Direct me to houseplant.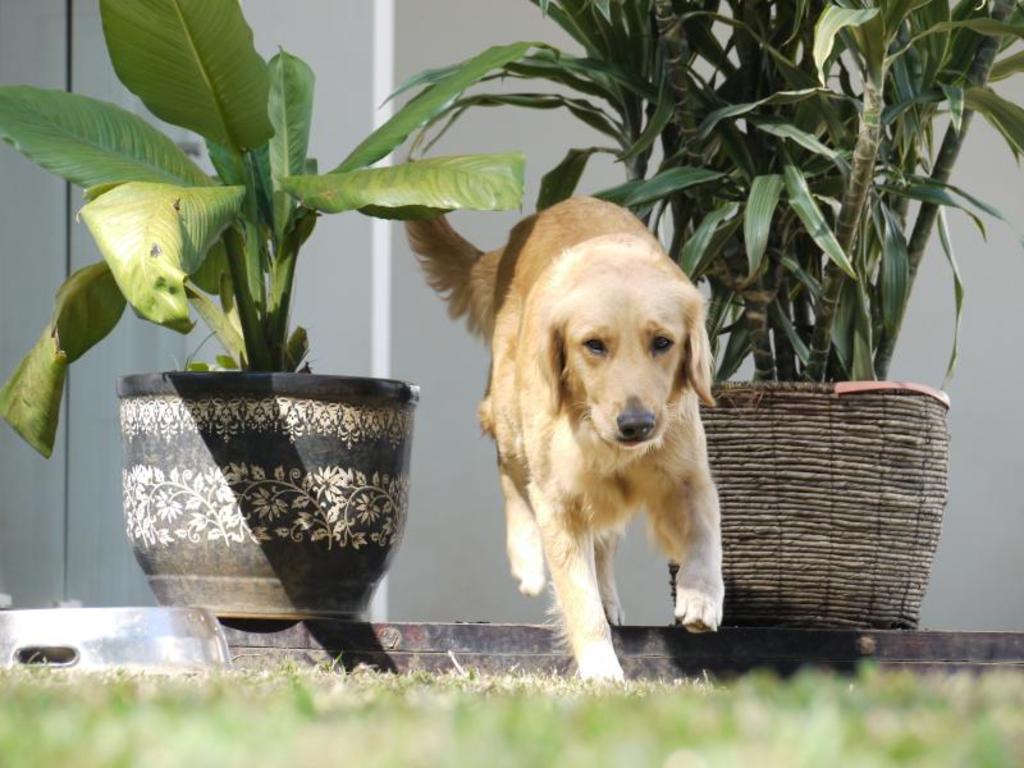
Direction: [369, 0, 1023, 630].
